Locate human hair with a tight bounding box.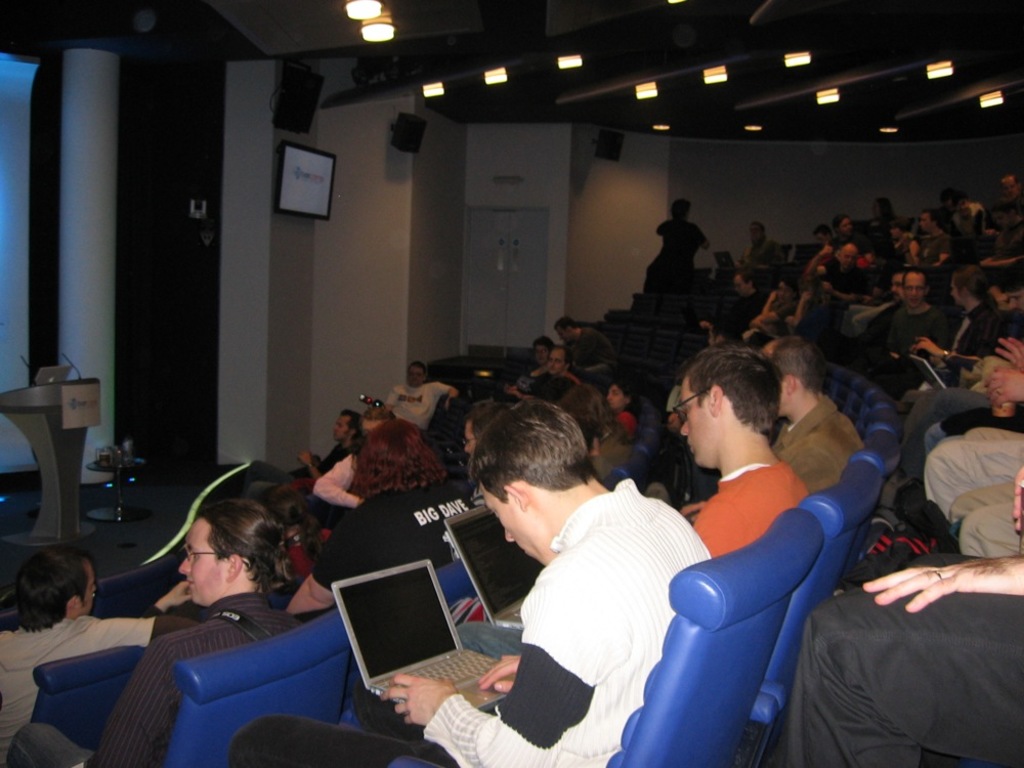
(left=814, top=222, right=835, bottom=241).
